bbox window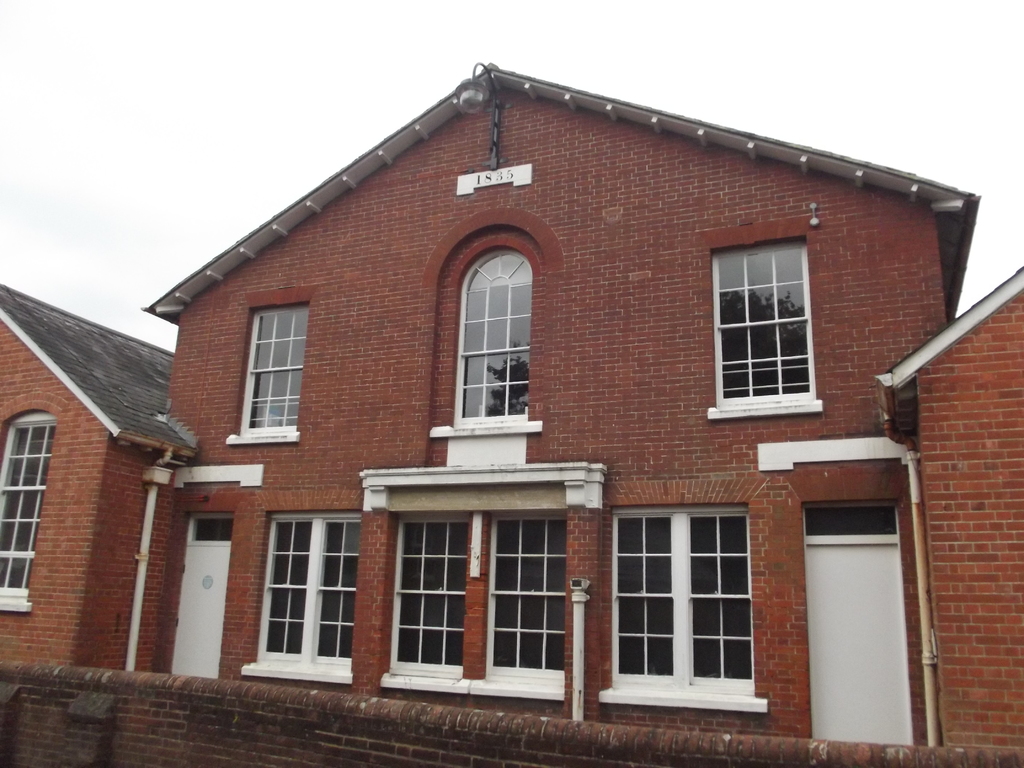
<region>236, 303, 310, 439</region>
